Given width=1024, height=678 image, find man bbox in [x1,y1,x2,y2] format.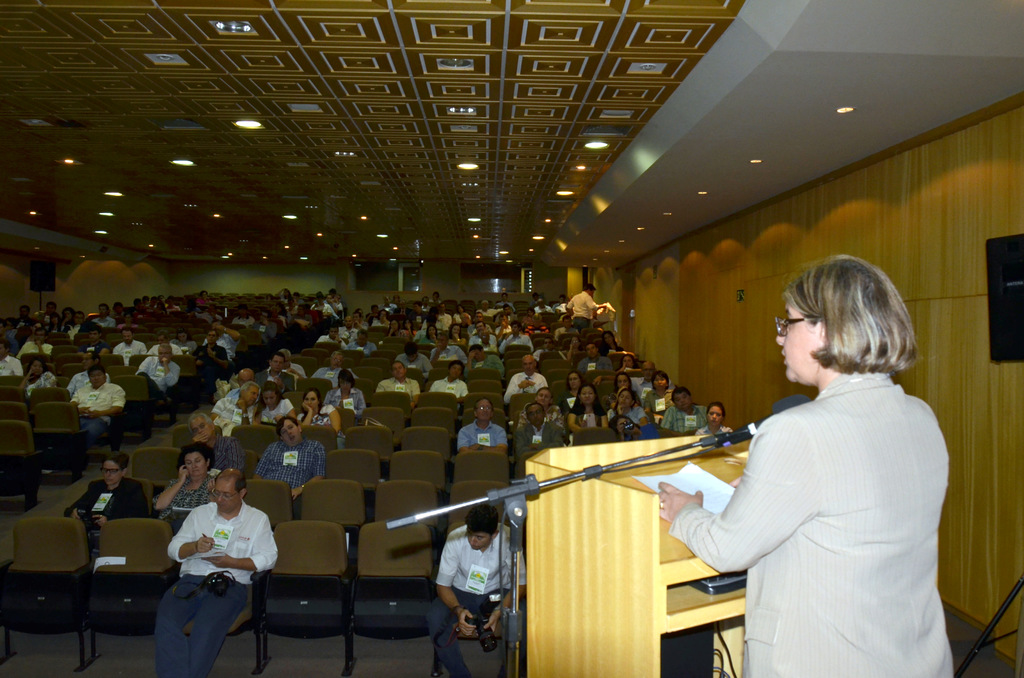
[214,381,257,431].
